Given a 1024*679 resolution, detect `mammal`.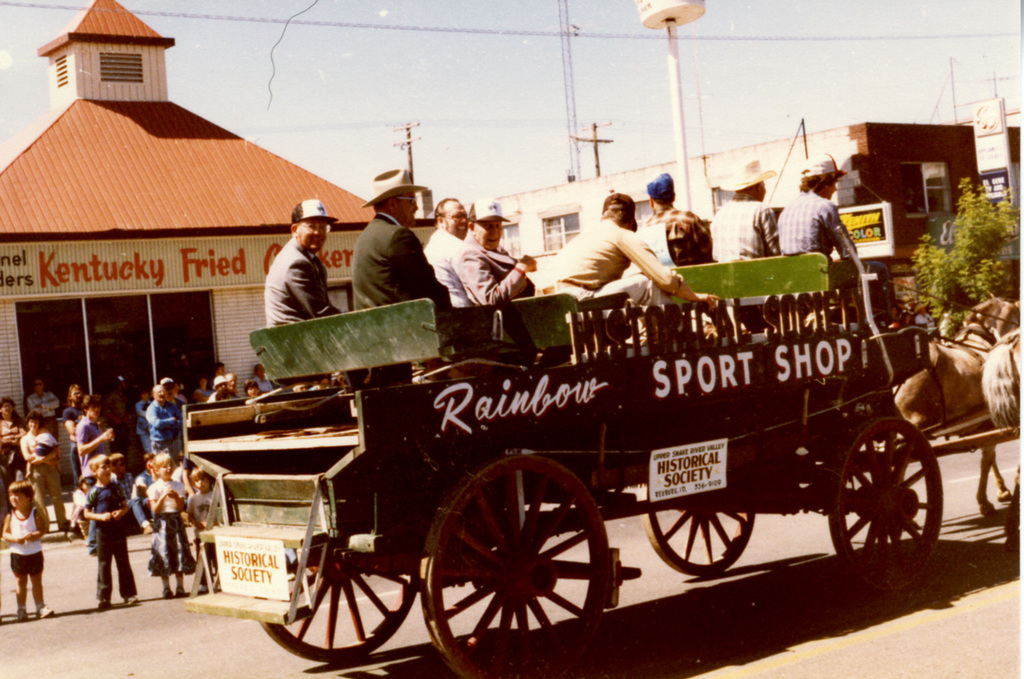
bbox=[709, 155, 786, 261].
